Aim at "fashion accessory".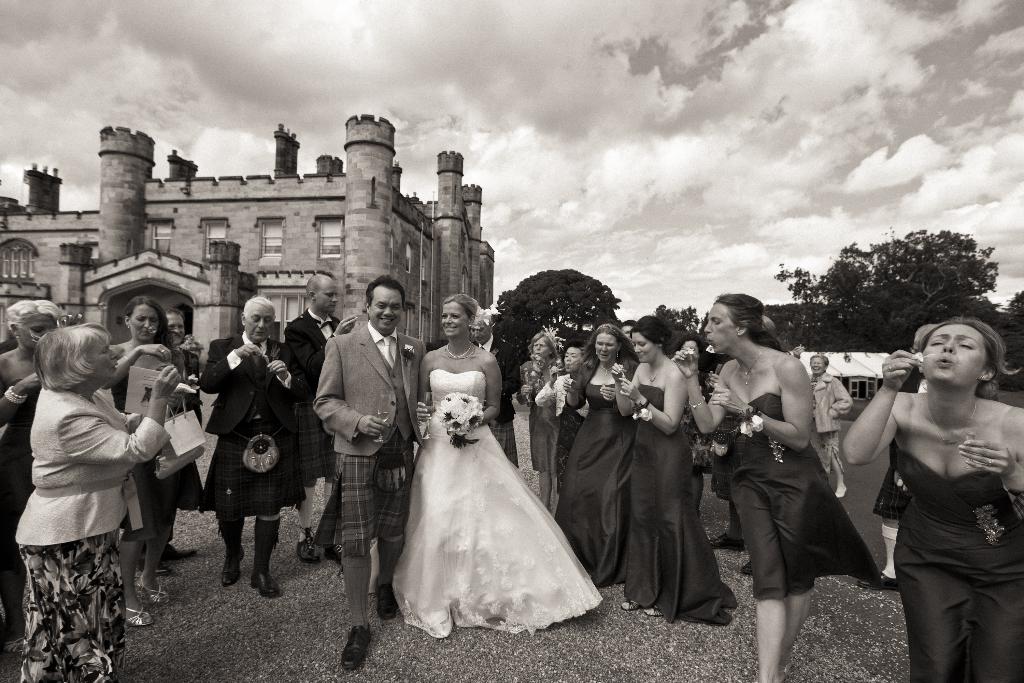
Aimed at bbox(136, 573, 168, 607).
